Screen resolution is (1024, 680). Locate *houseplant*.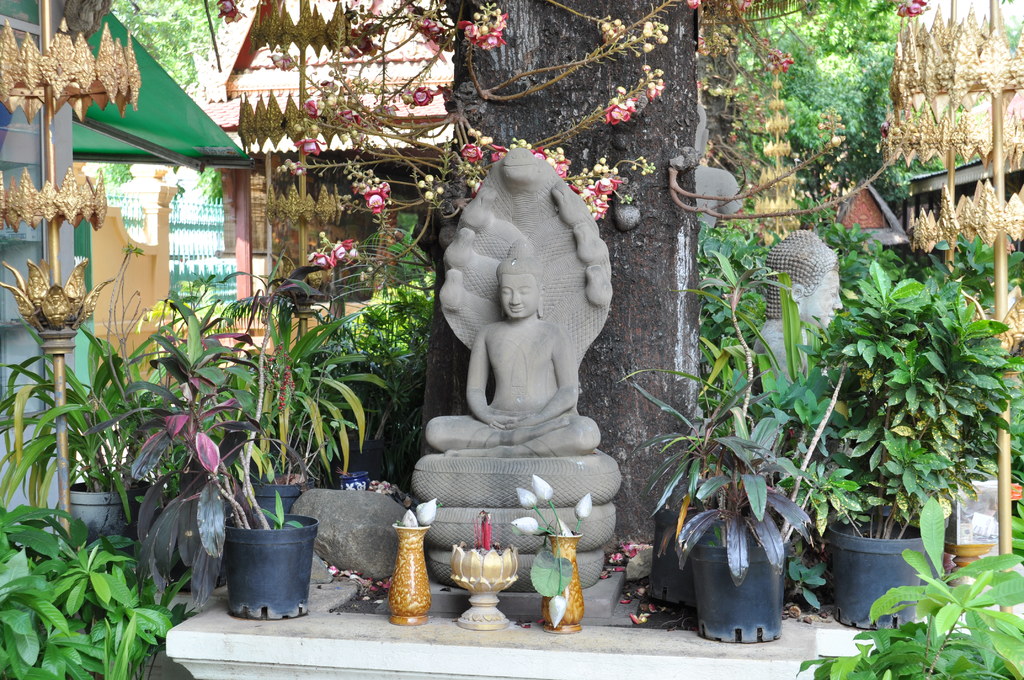
{"x1": 802, "y1": 265, "x2": 1018, "y2": 627}.
